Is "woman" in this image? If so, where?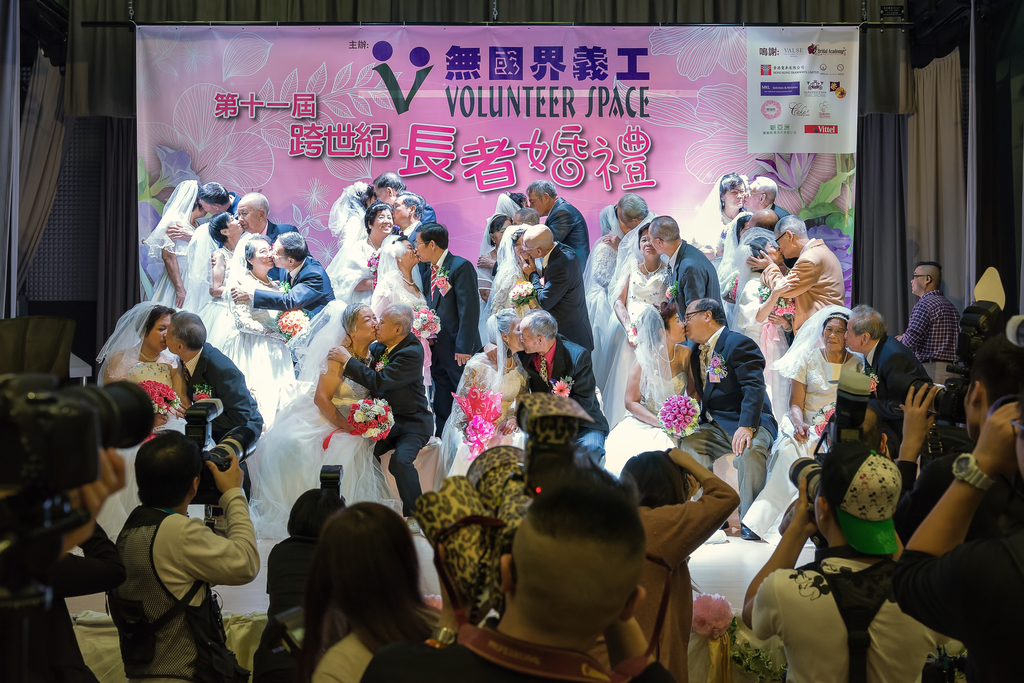
Yes, at bbox(741, 304, 851, 542).
